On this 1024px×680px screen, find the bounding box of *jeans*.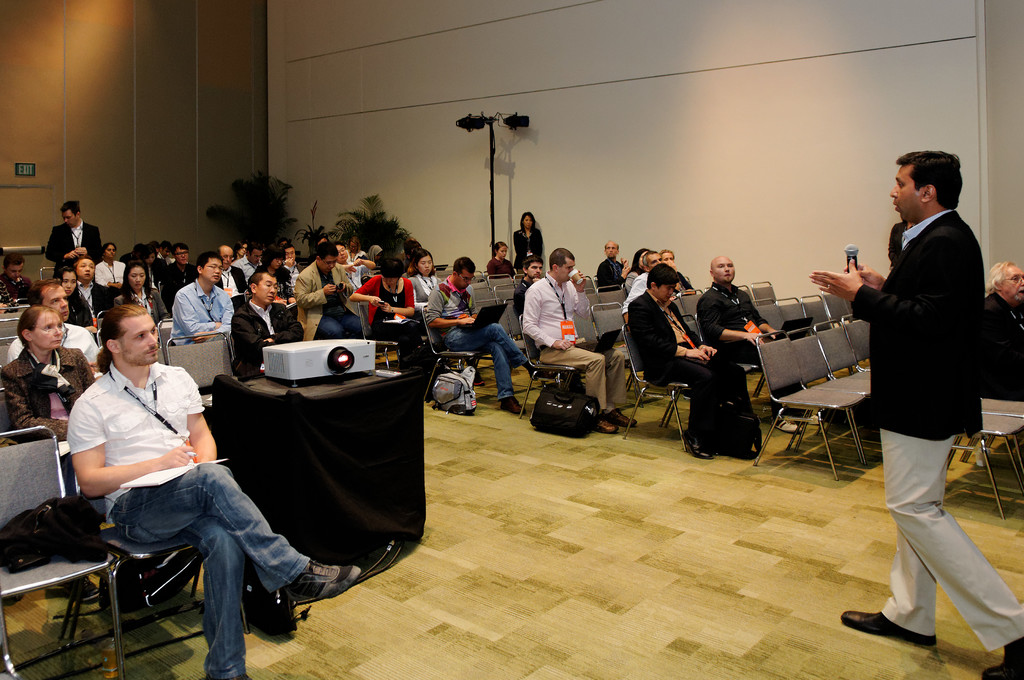
Bounding box: 320 307 369 340.
